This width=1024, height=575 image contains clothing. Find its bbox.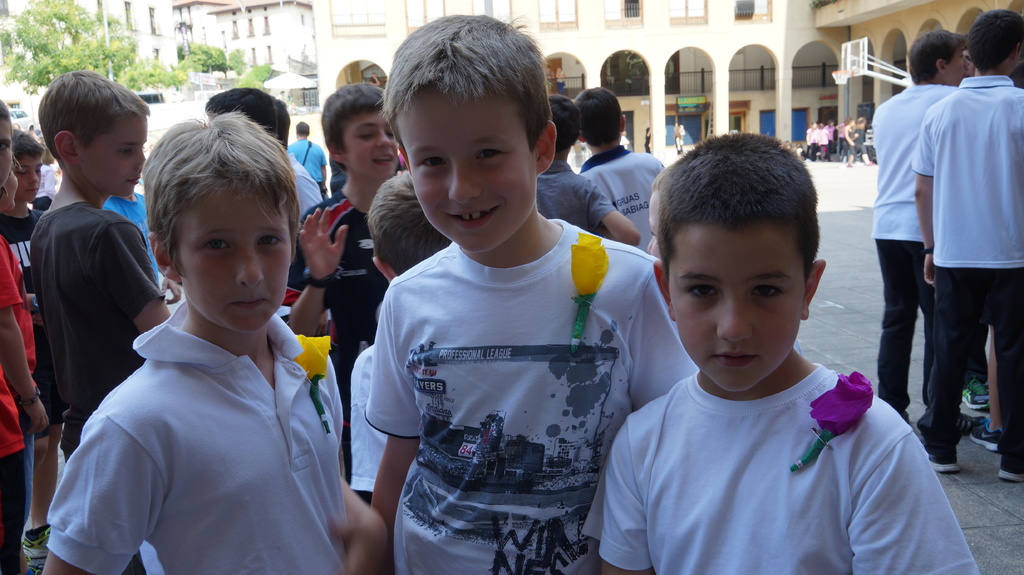
x1=62, y1=242, x2=356, y2=572.
